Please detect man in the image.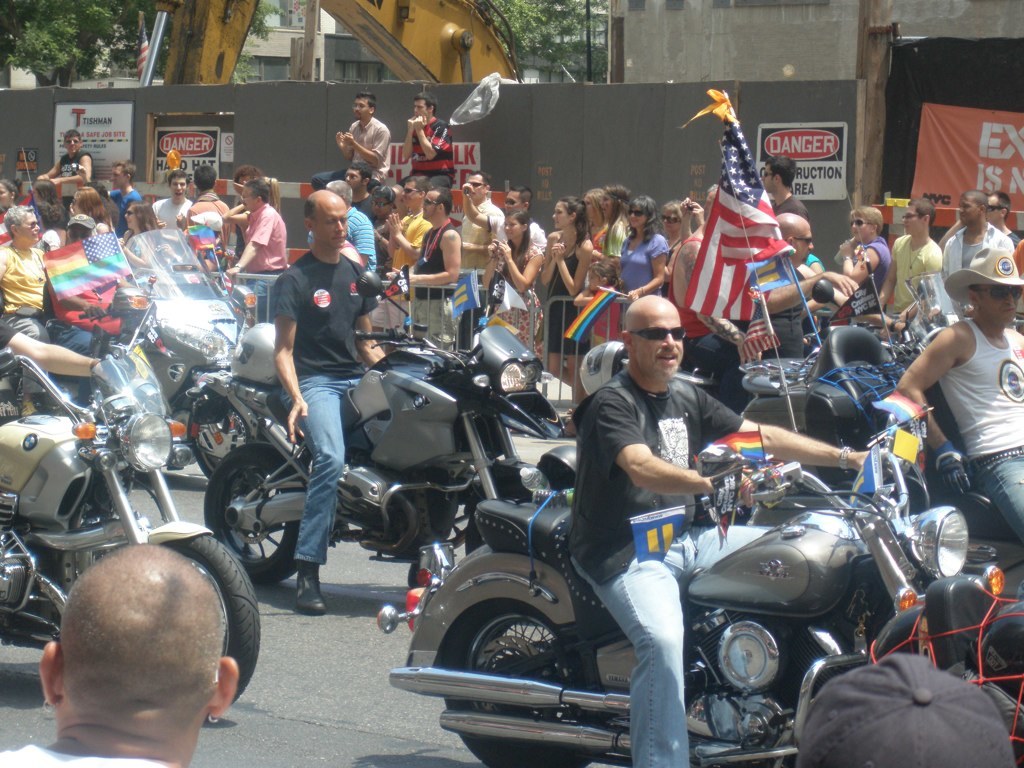
(x1=107, y1=158, x2=138, y2=232).
